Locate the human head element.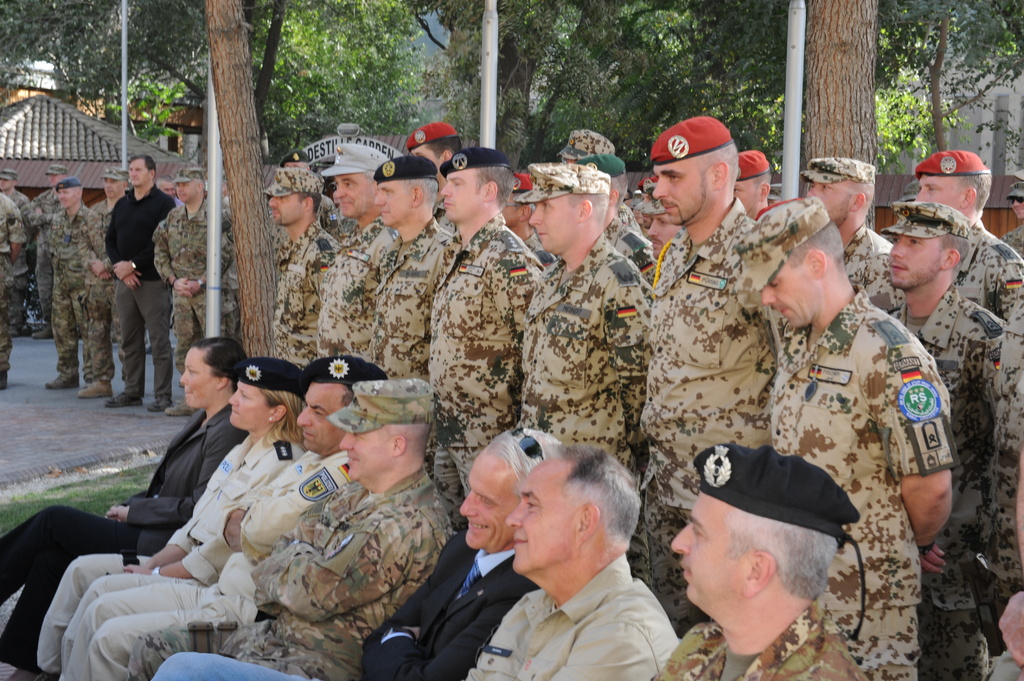
Element bbox: [339, 382, 438, 482].
